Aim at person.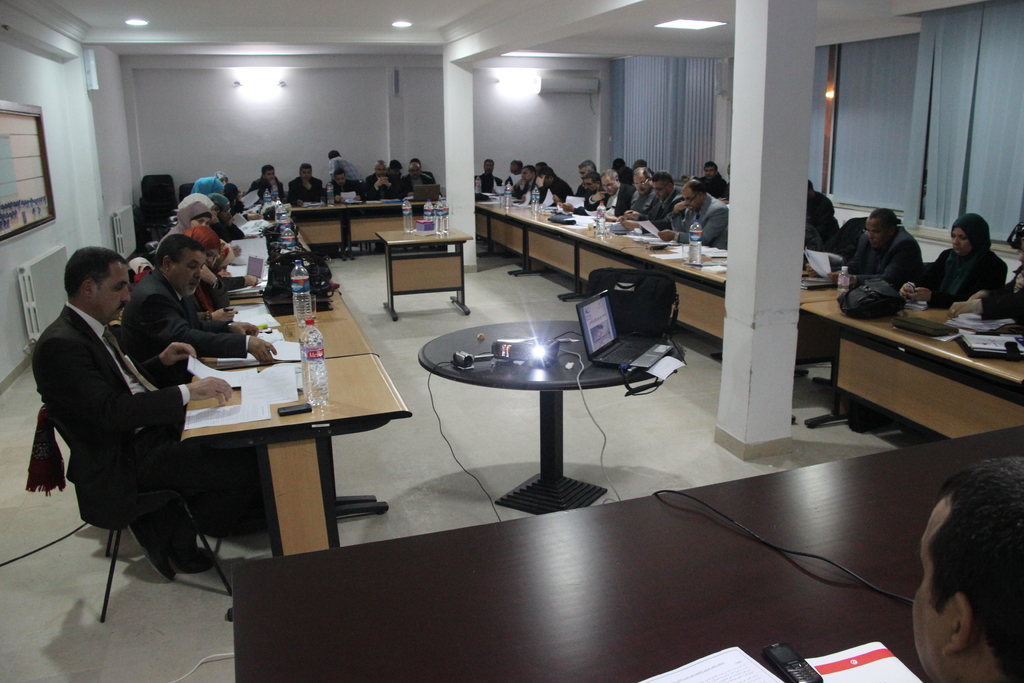
Aimed at [287,163,319,206].
